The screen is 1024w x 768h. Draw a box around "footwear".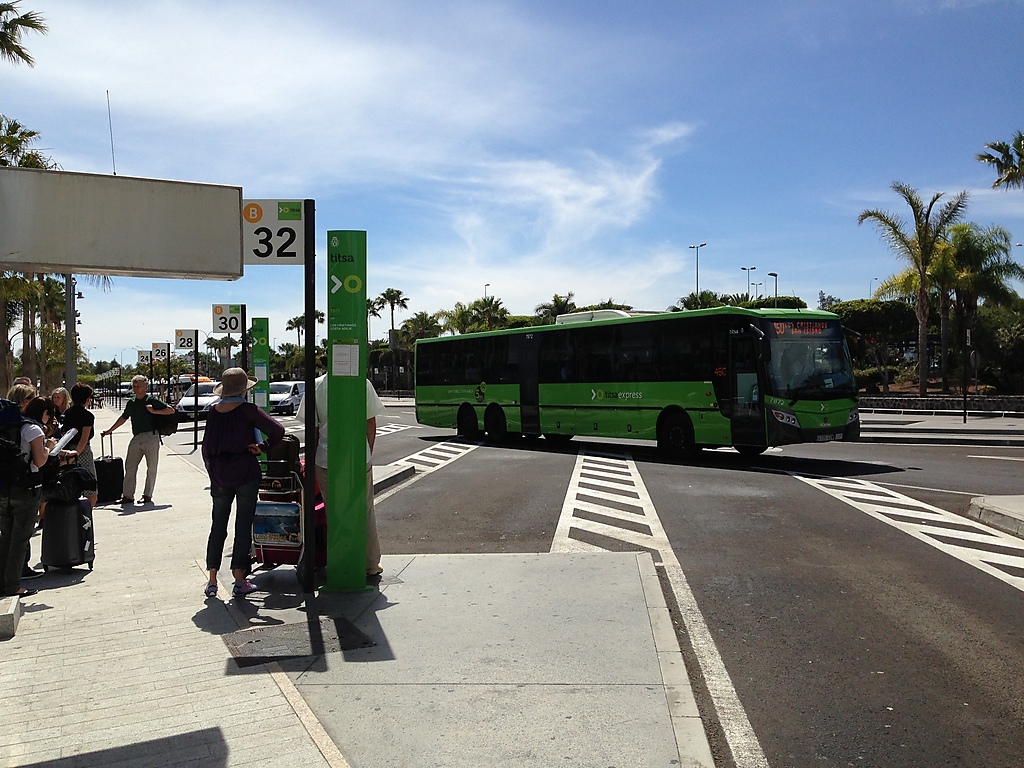
(136, 495, 152, 505).
